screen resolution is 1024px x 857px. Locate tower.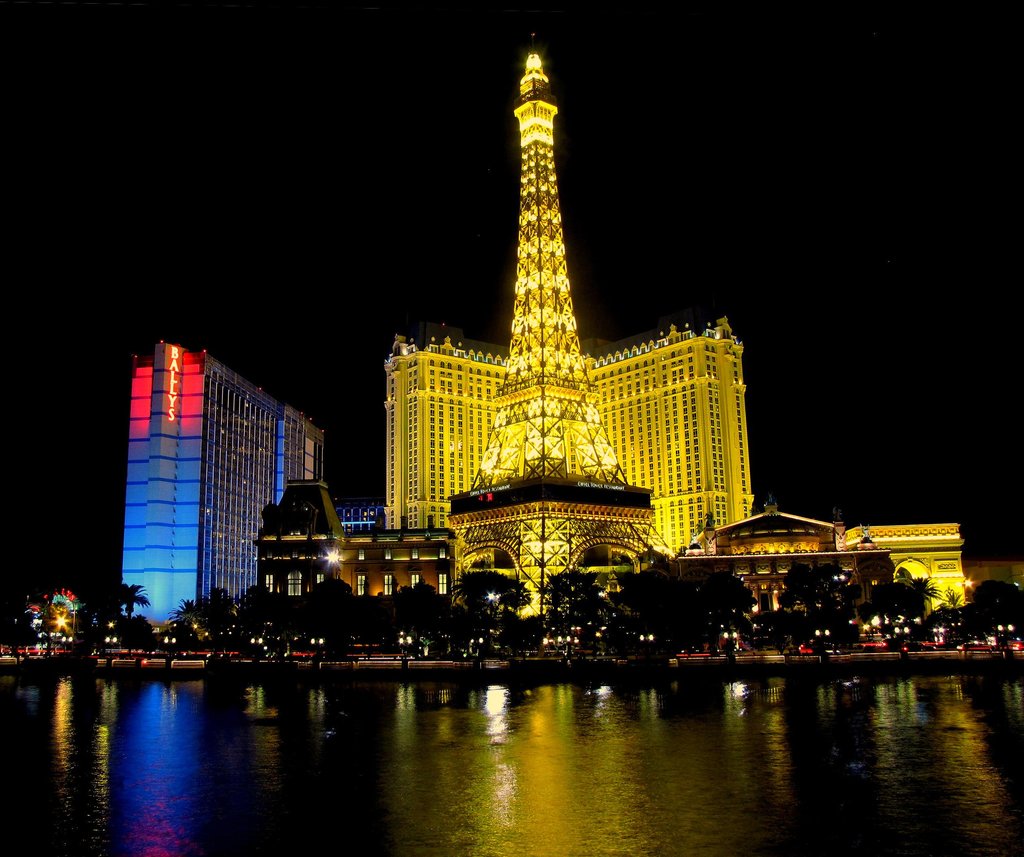
<bbox>447, 38, 659, 619</bbox>.
